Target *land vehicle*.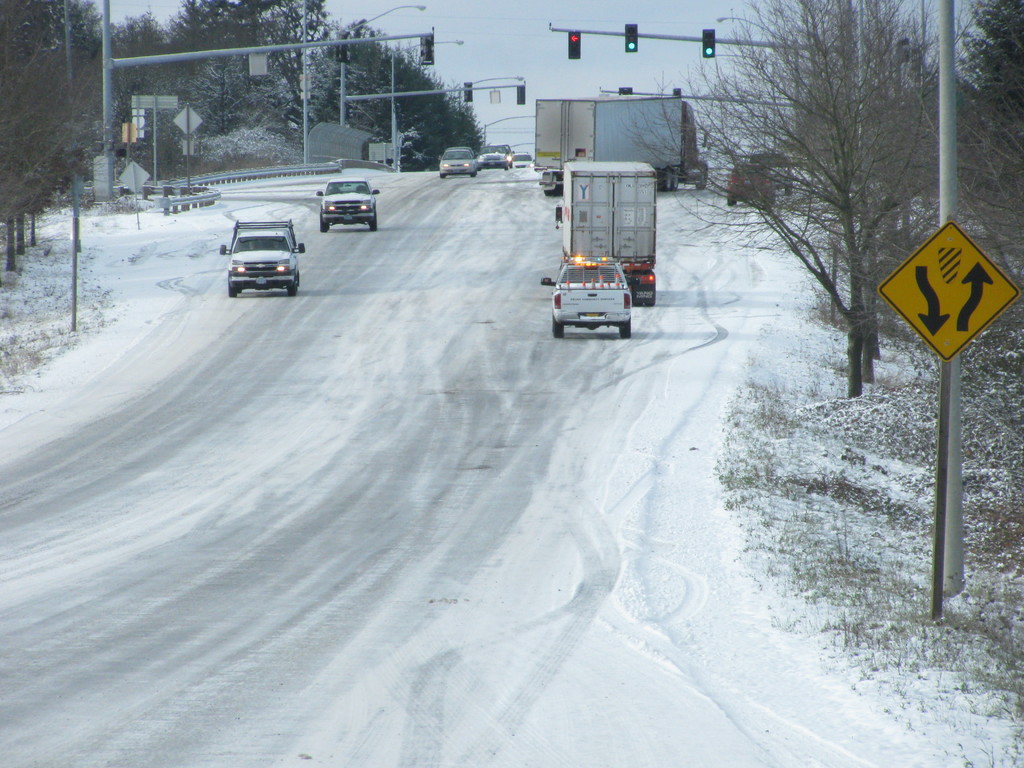
Target region: [513, 150, 534, 168].
